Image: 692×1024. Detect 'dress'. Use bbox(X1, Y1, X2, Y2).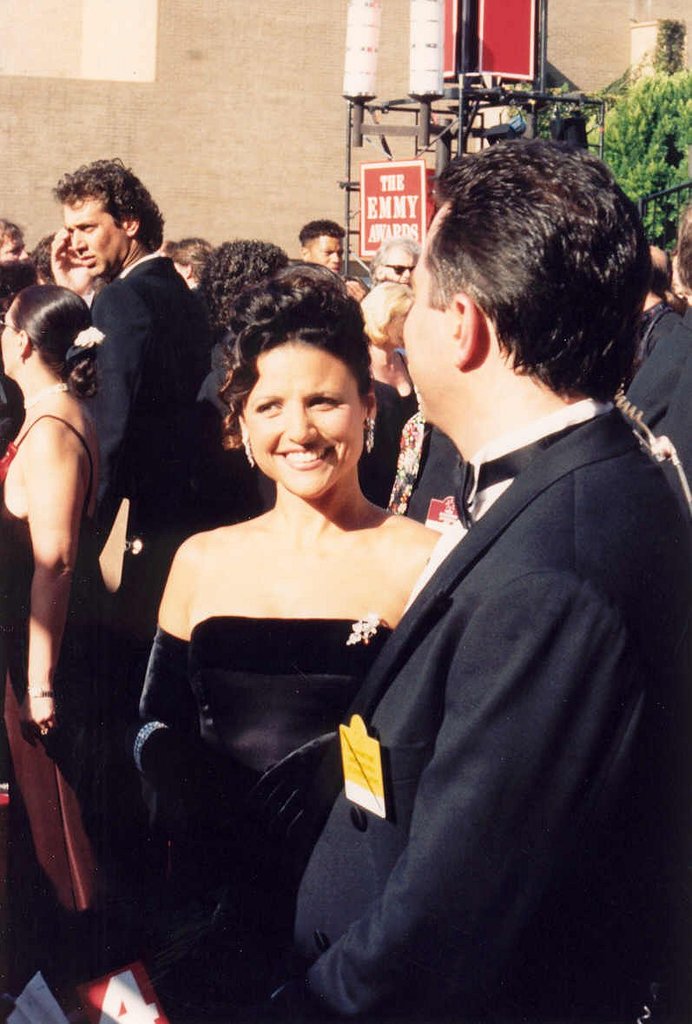
bbox(0, 415, 142, 992).
